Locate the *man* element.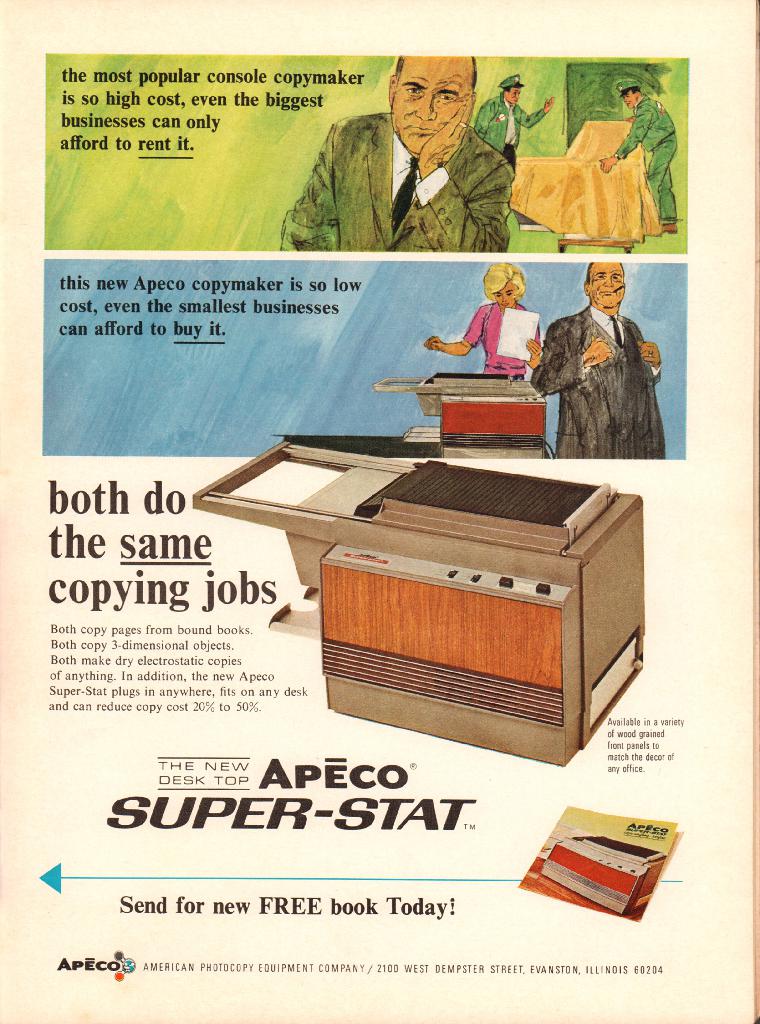
Element bbox: select_region(533, 261, 665, 459).
